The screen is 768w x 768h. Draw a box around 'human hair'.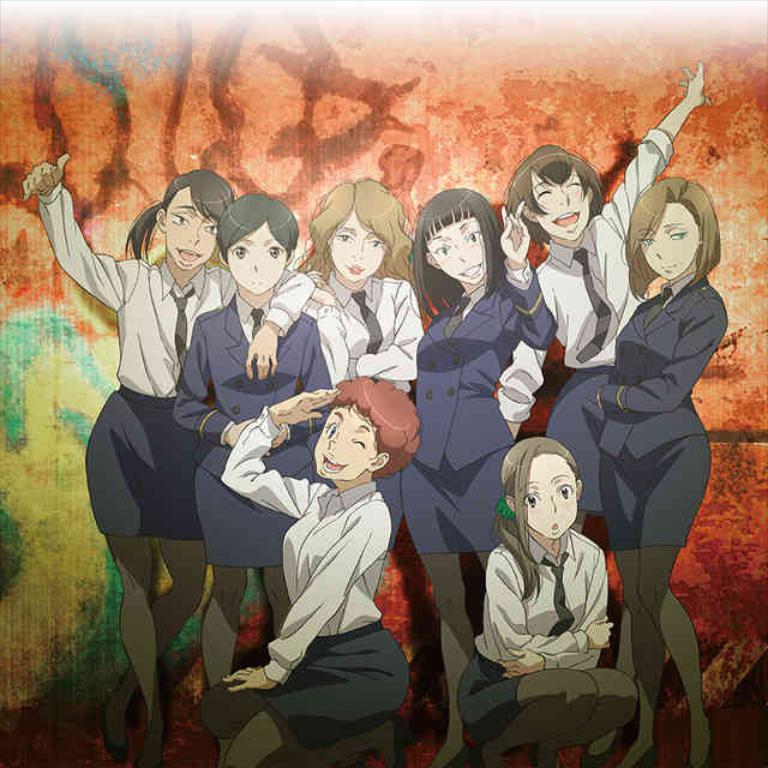
BBox(217, 192, 301, 263).
